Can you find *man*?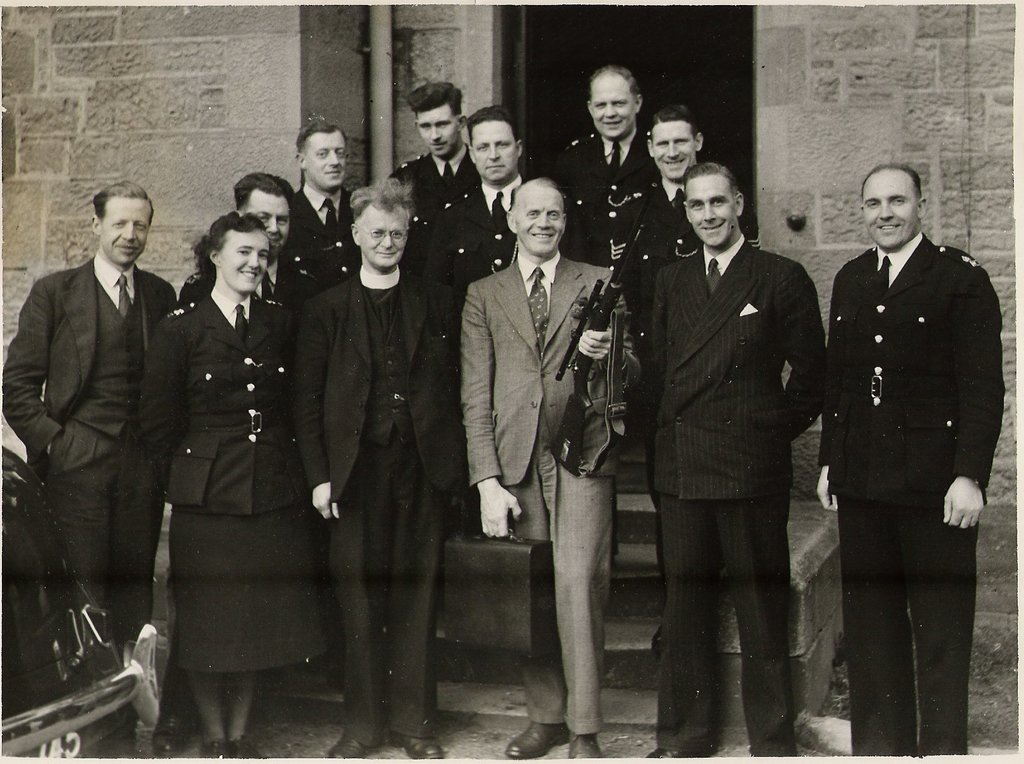
Yes, bounding box: crop(454, 173, 642, 758).
